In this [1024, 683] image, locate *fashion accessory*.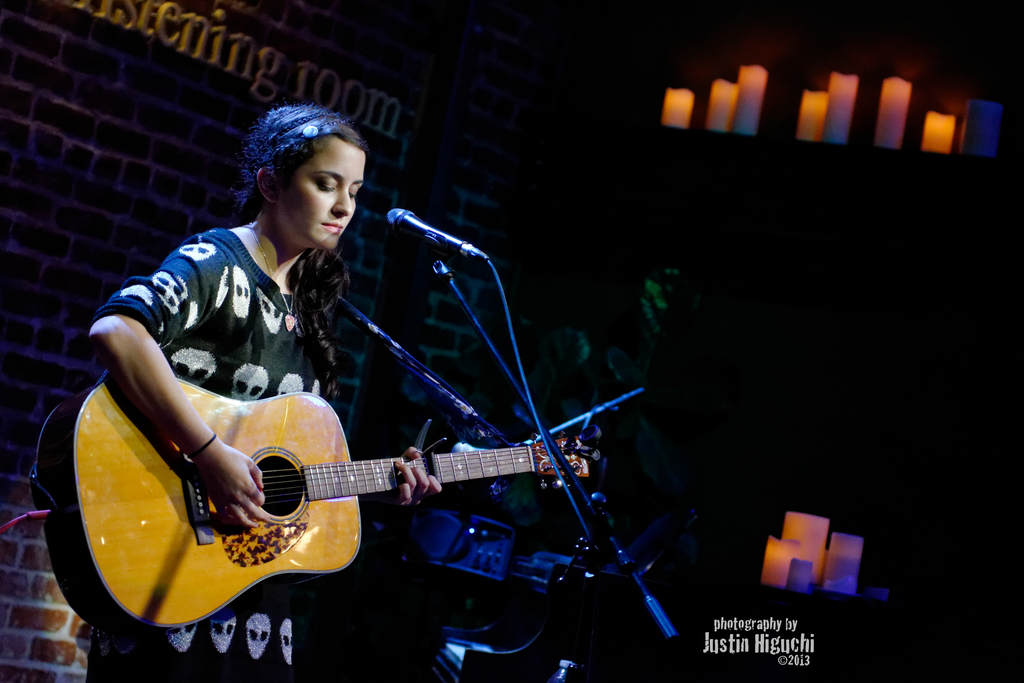
Bounding box: pyautogui.locateOnScreen(271, 110, 350, 148).
